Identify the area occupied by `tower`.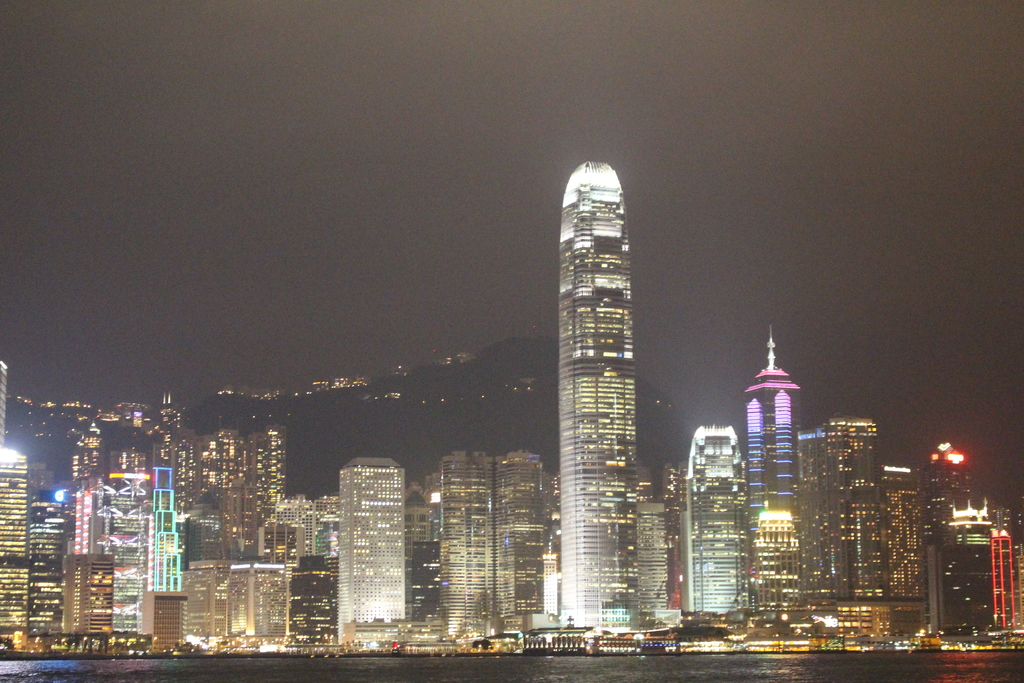
Area: <box>312,491,342,559</box>.
